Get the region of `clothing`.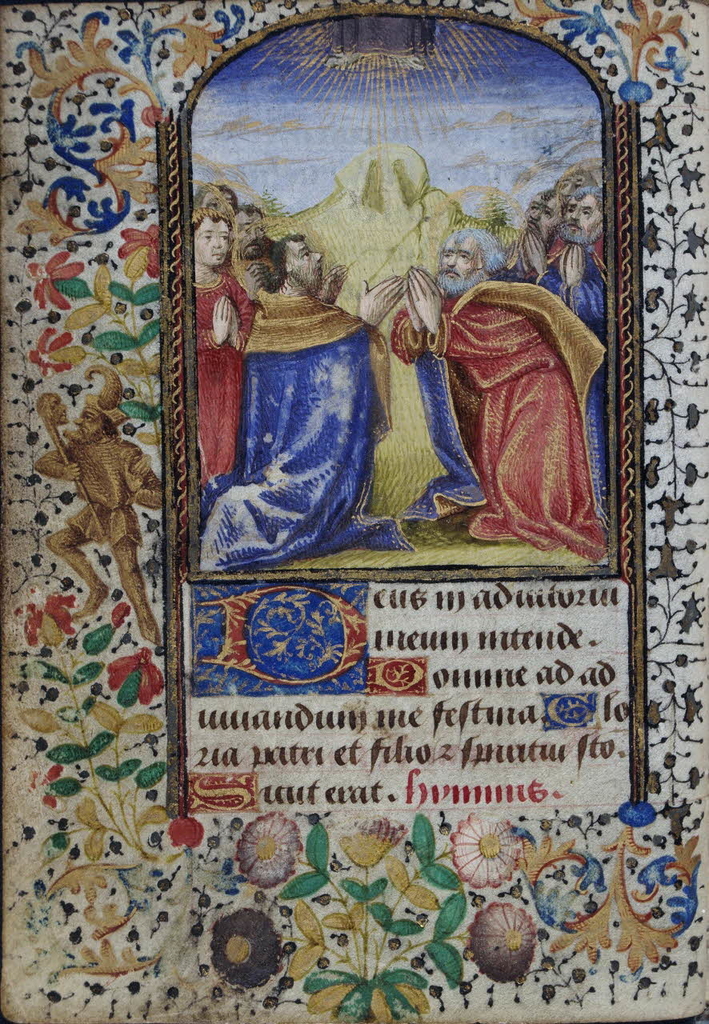
218,303,447,554.
